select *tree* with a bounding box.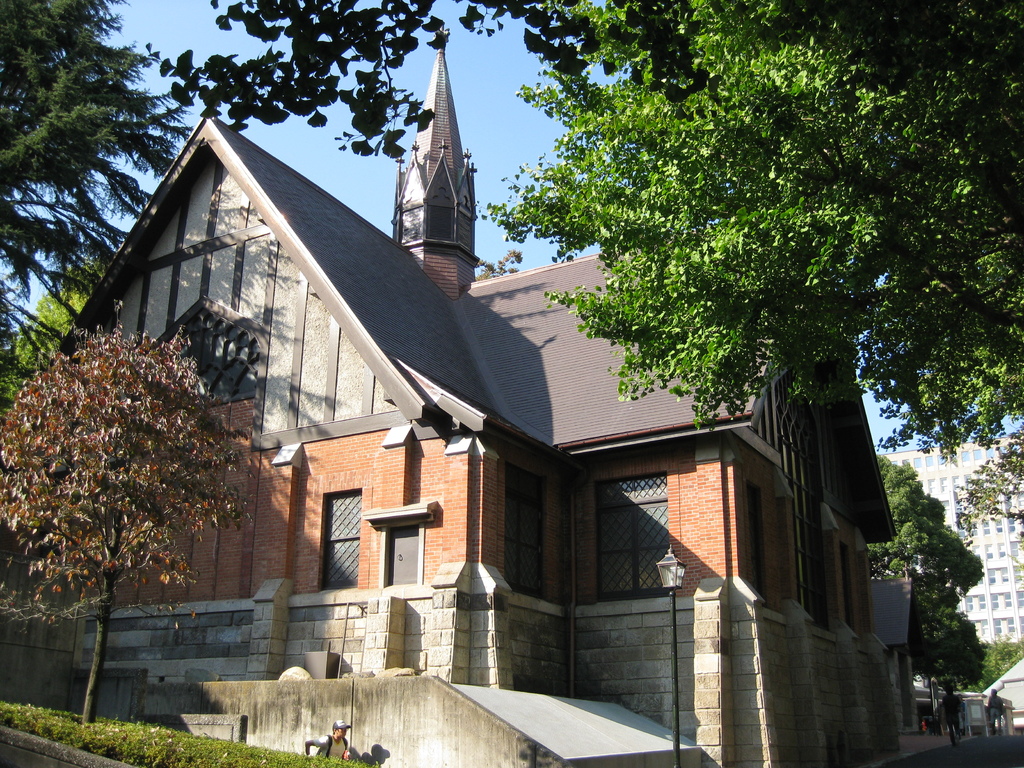
bbox(0, 0, 191, 393).
